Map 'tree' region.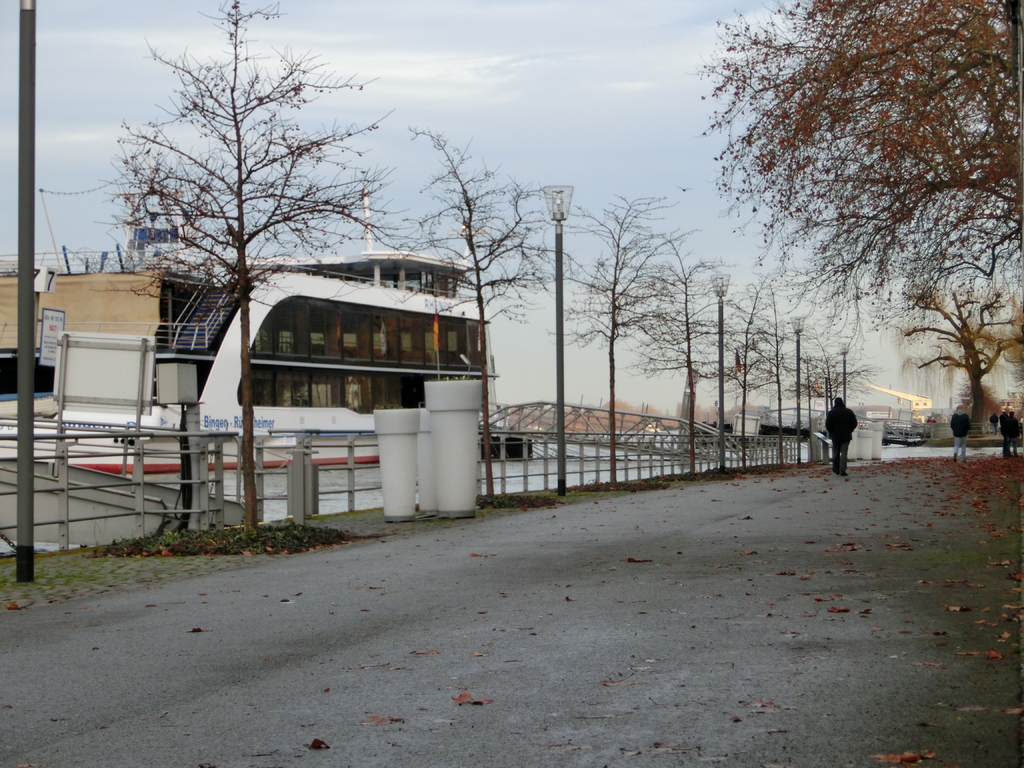
Mapped to (551,196,686,520).
